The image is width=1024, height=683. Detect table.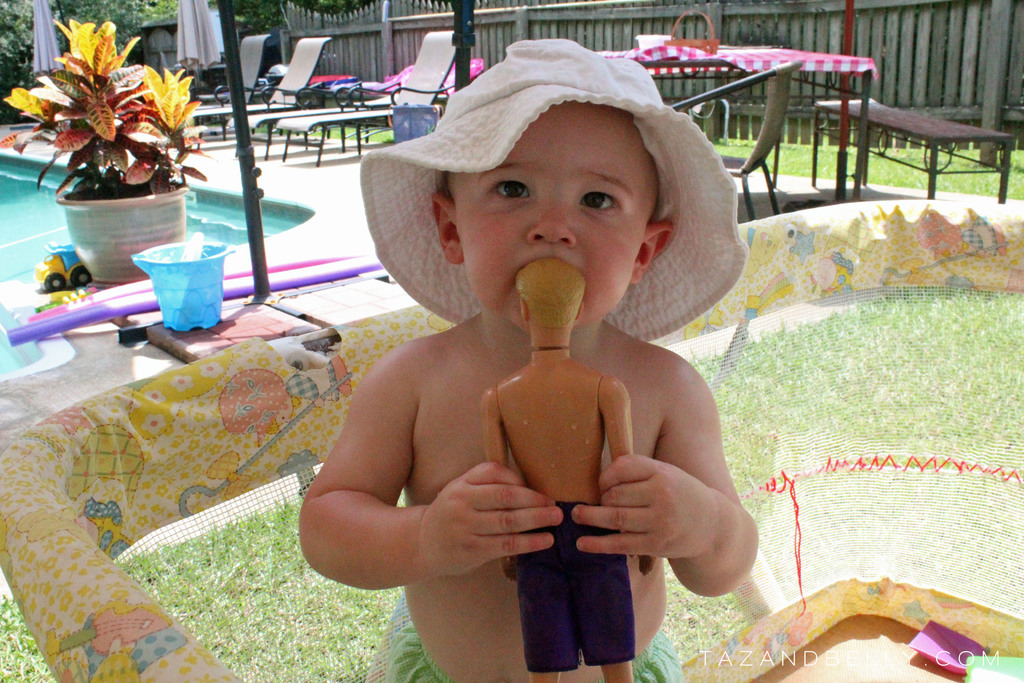
Detection: bbox=[812, 98, 1012, 204].
